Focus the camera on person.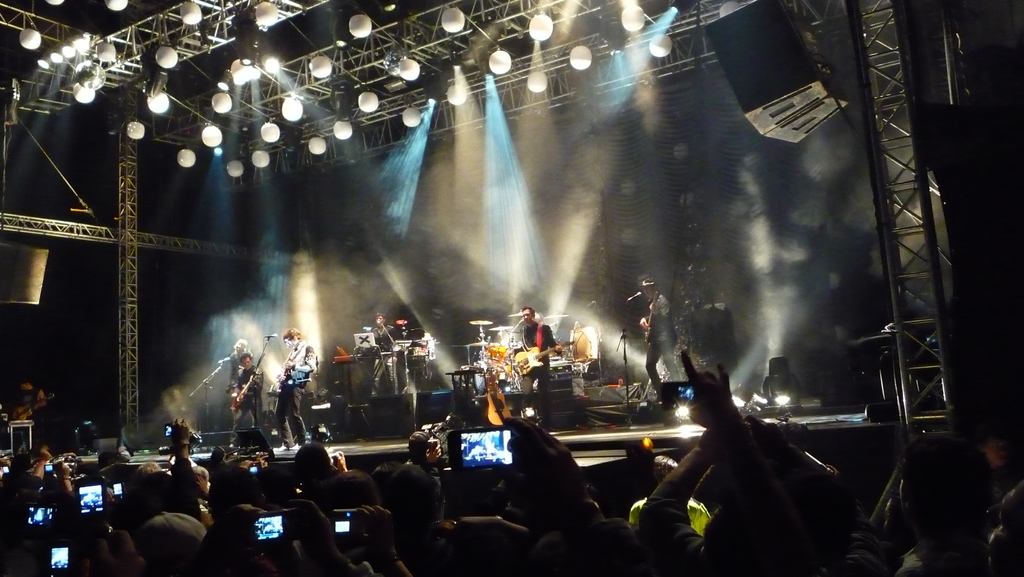
Focus region: <box>225,351,264,452</box>.
